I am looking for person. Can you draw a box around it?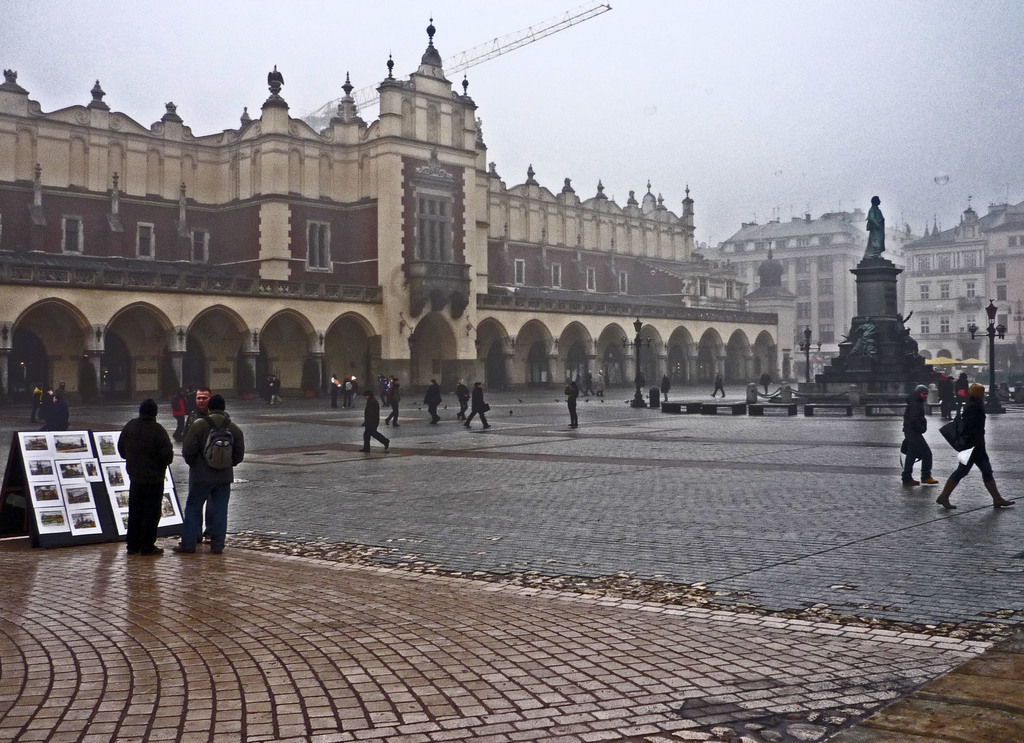
Sure, the bounding box is bbox(952, 373, 970, 413).
